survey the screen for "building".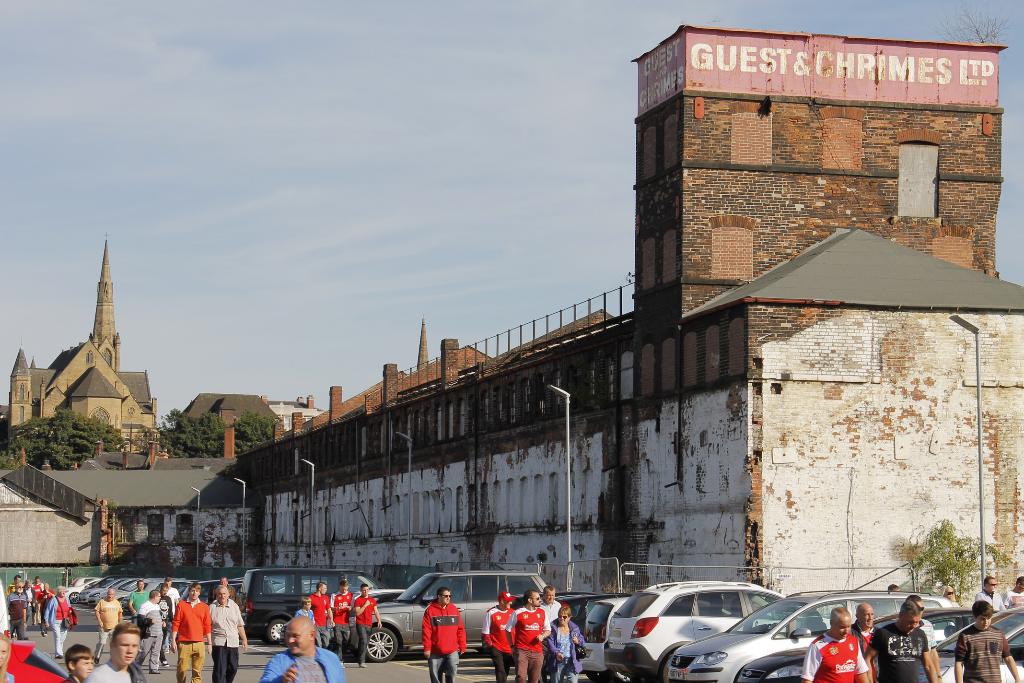
Survey found: crop(0, 26, 1023, 614).
